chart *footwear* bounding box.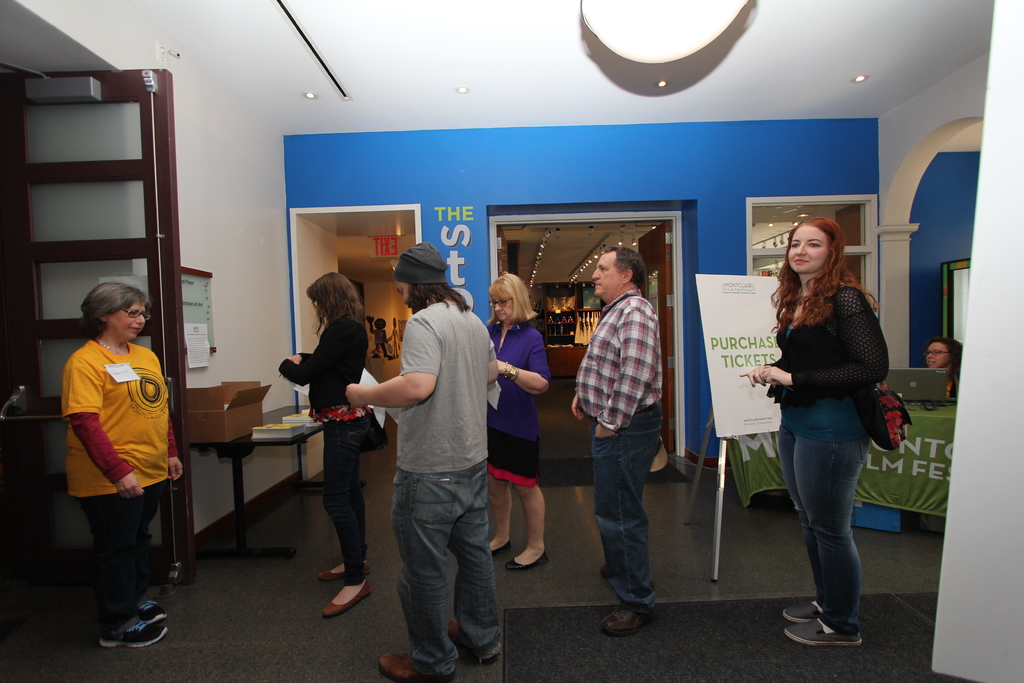
Charted: Rect(319, 555, 371, 582).
